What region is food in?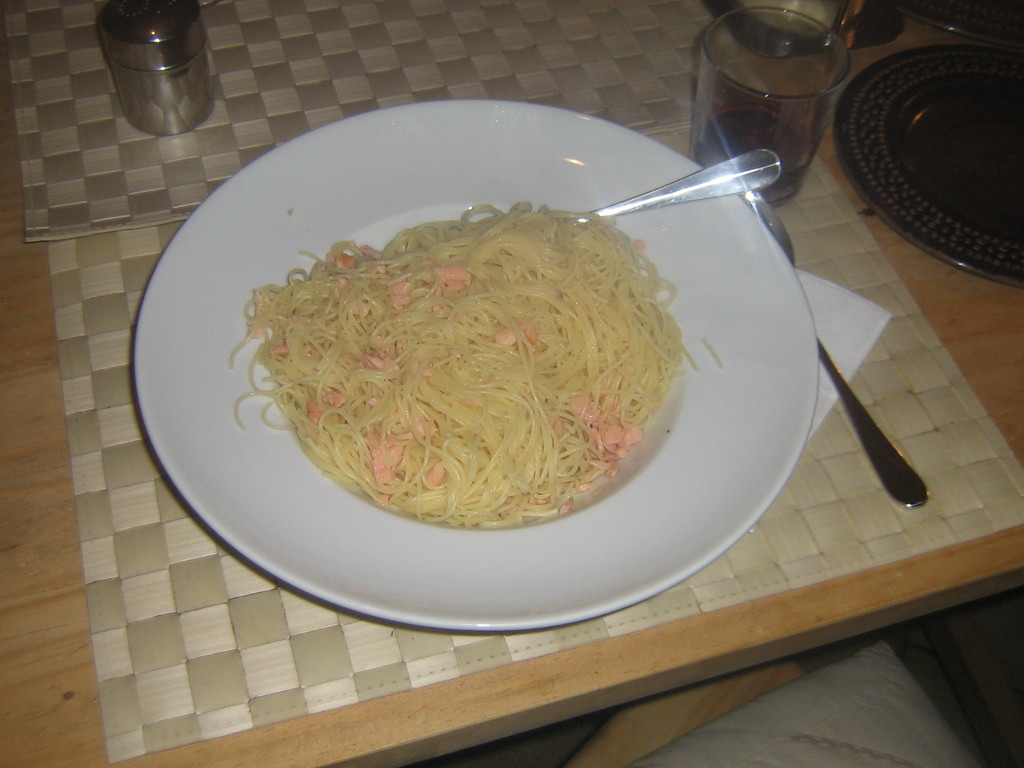
left=234, top=388, right=251, bottom=428.
